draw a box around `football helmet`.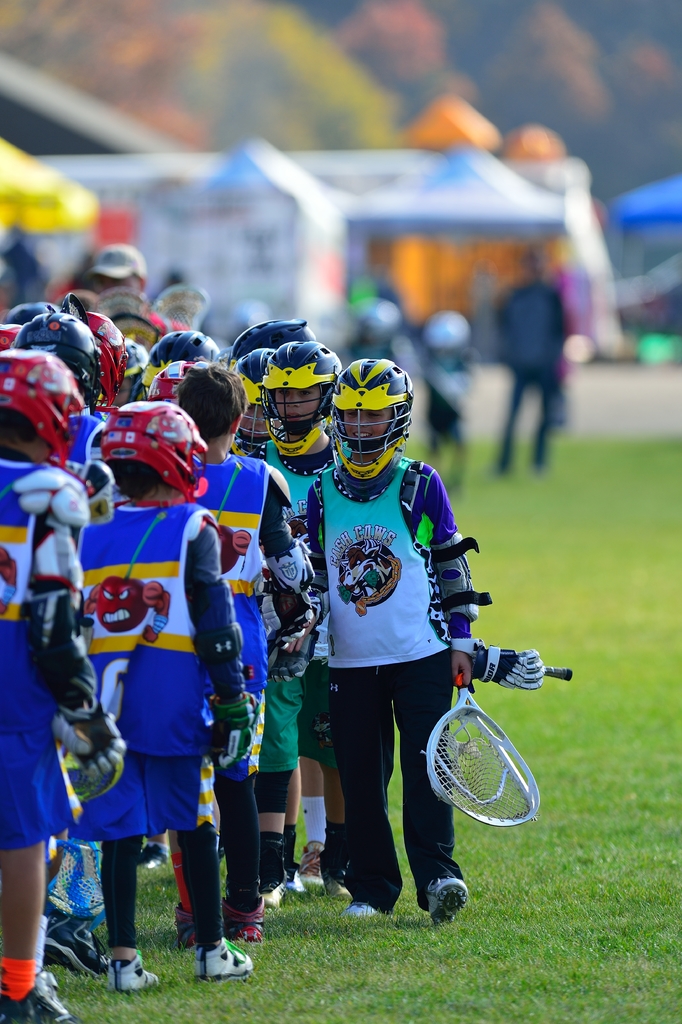
<bbox>326, 357, 415, 466</bbox>.
